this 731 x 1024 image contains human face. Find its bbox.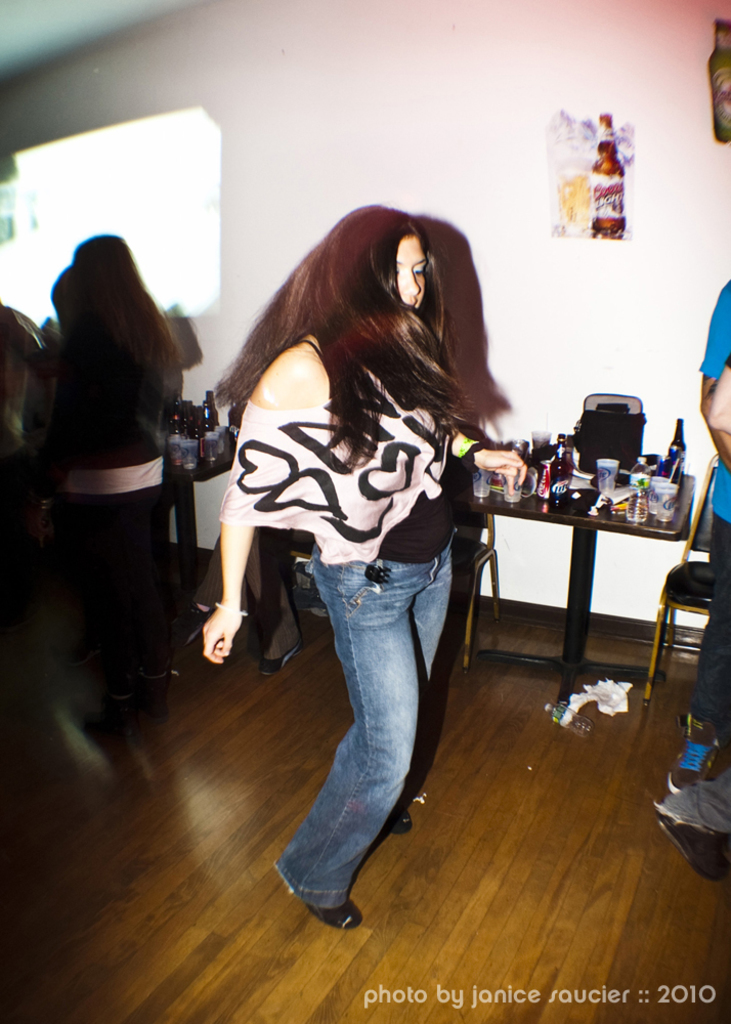
<box>395,234,426,308</box>.
